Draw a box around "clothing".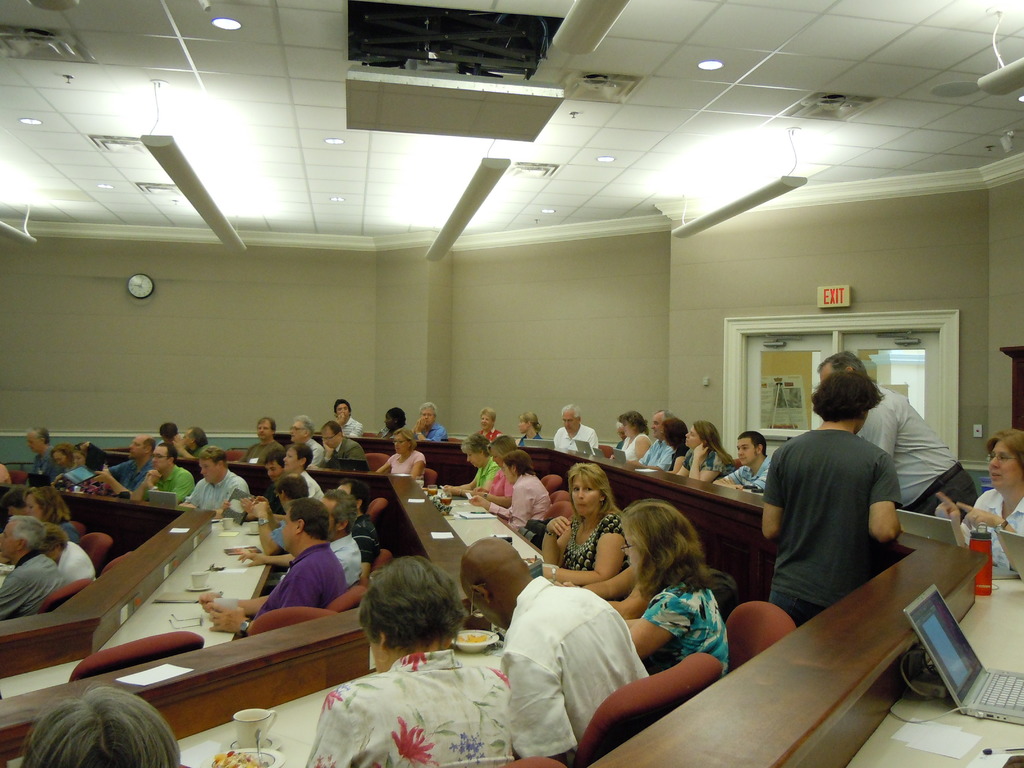
550:424:599:458.
